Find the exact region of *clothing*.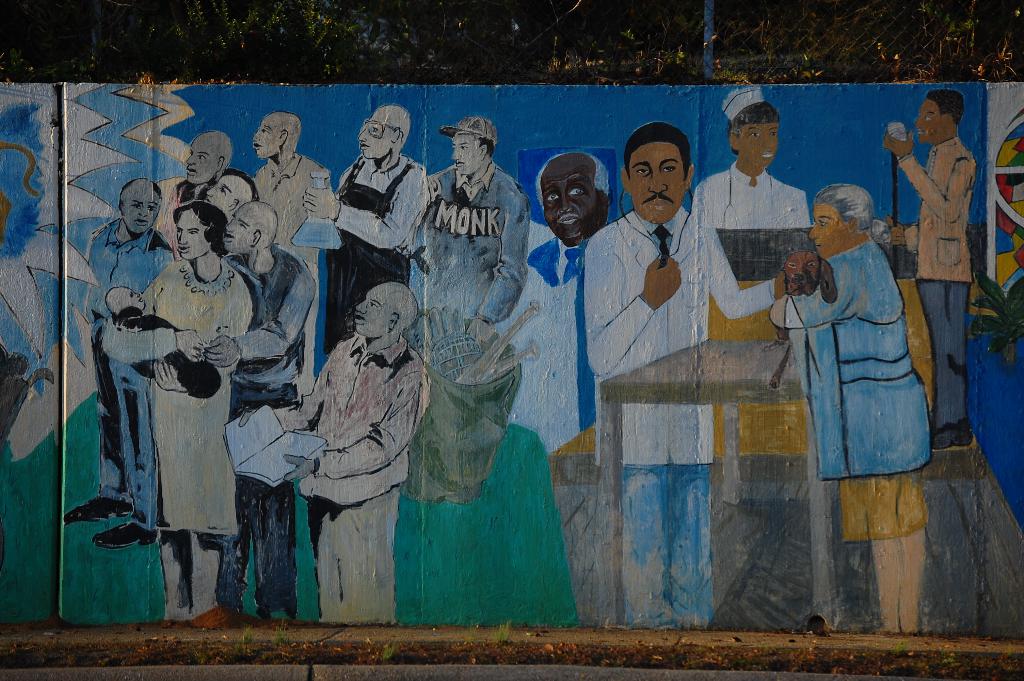
Exact region: BBox(330, 145, 438, 356).
